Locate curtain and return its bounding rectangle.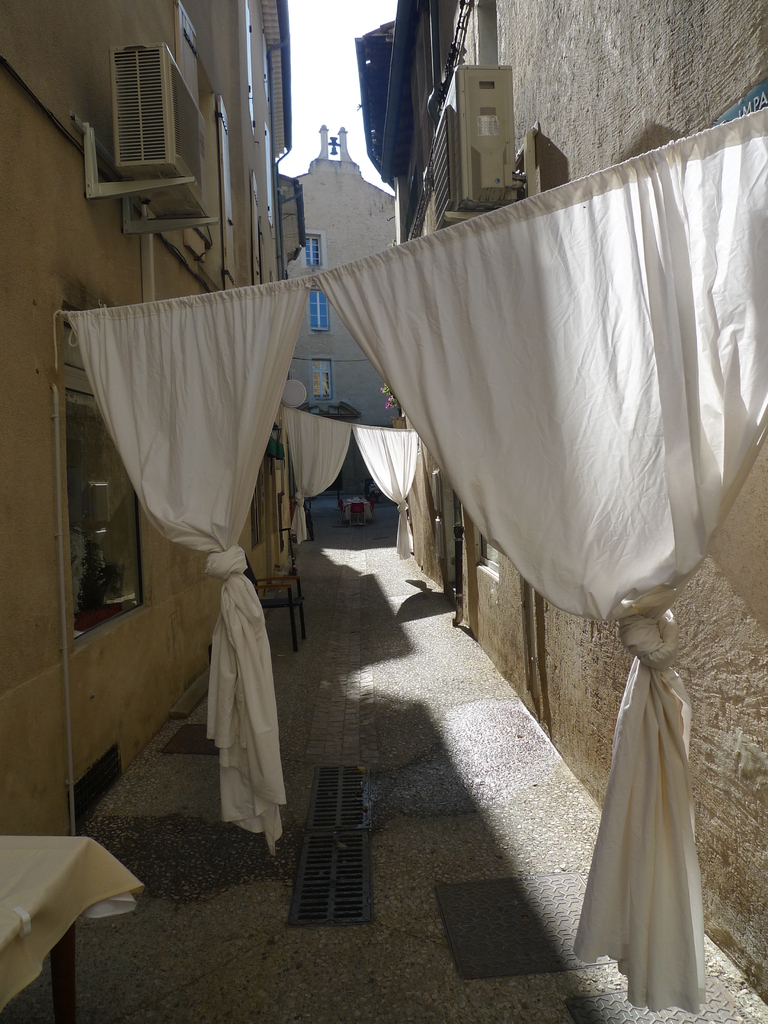
BBox(65, 275, 315, 852).
